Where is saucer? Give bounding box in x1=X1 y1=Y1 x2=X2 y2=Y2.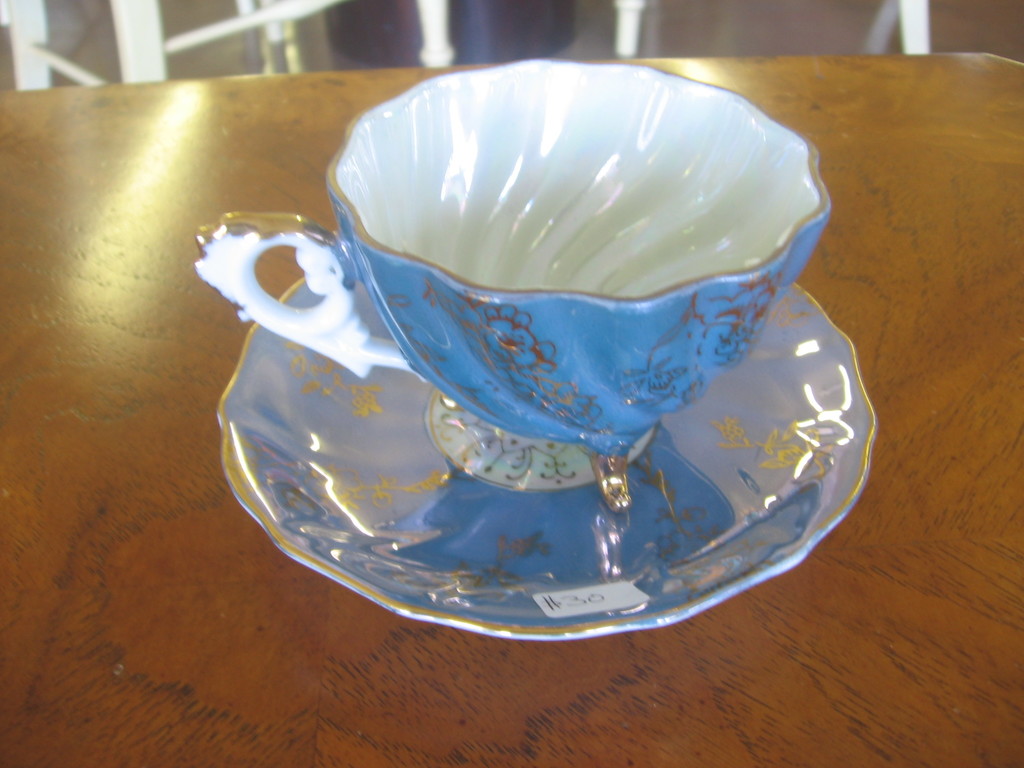
x1=218 y1=277 x2=885 y2=644.
